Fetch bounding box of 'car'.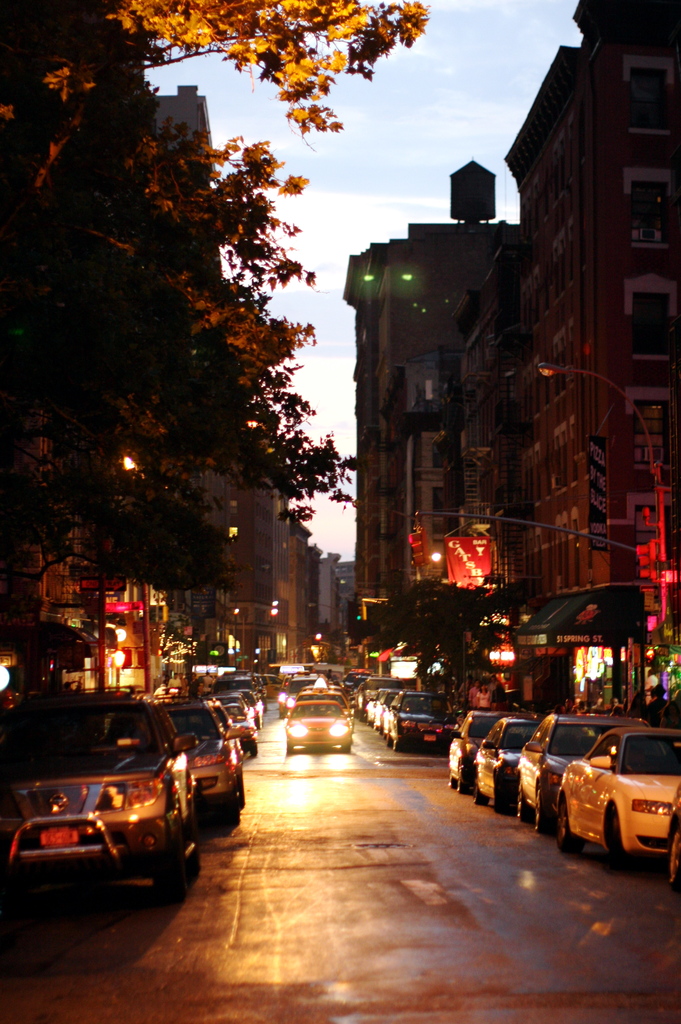
Bbox: rect(10, 652, 280, 899).
